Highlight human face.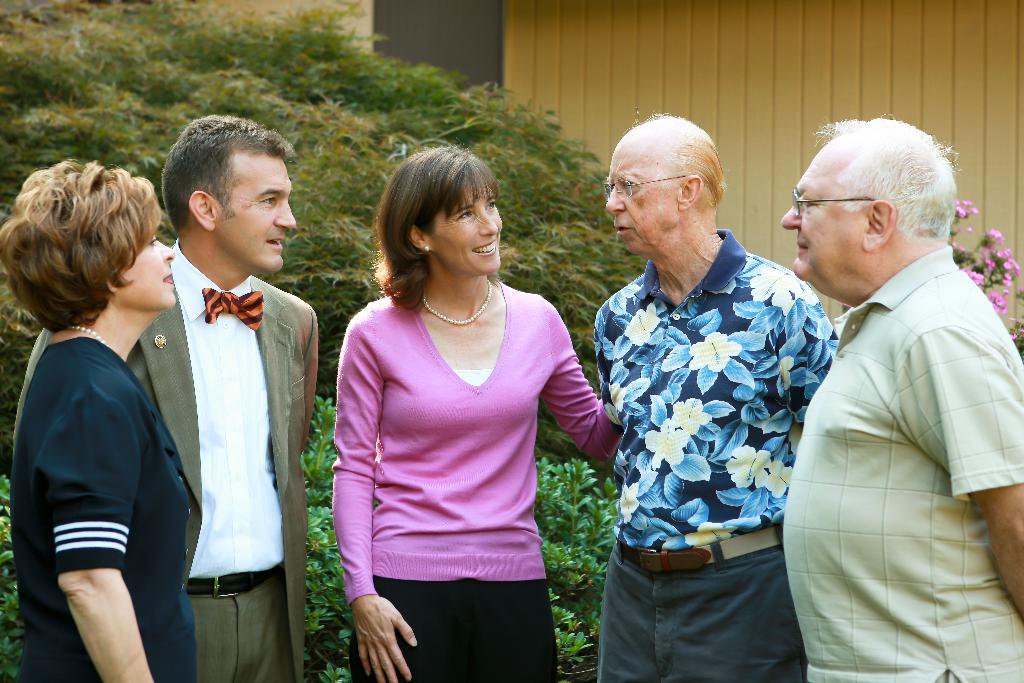
Highlighted region: 605, 143, 677, 255.
